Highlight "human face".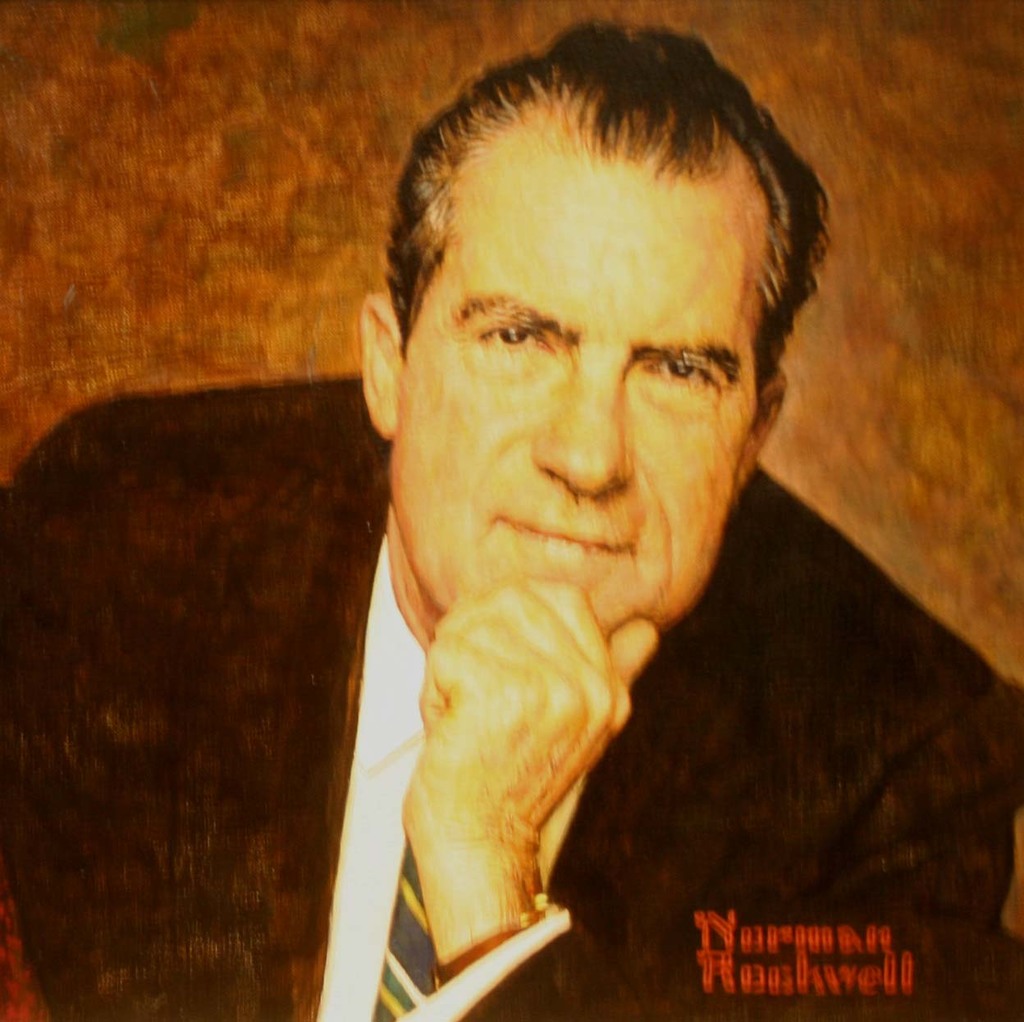
Highlighted region: [x1=406, y1=158, x2=768, y2=651].
